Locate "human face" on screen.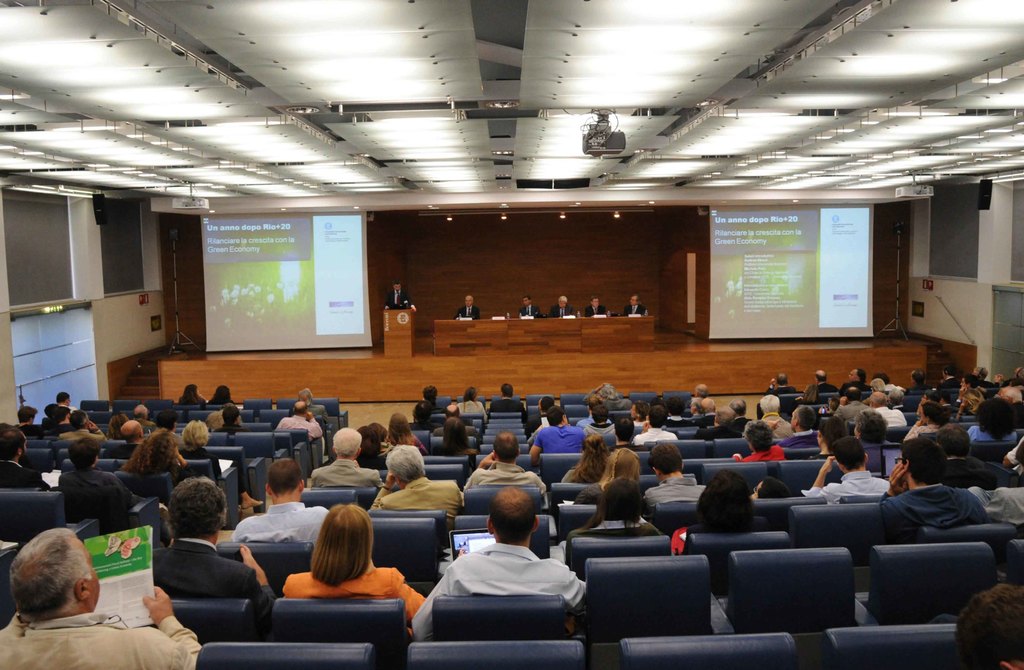
On screen at left=83, top=541, right=101, bottom=607.
